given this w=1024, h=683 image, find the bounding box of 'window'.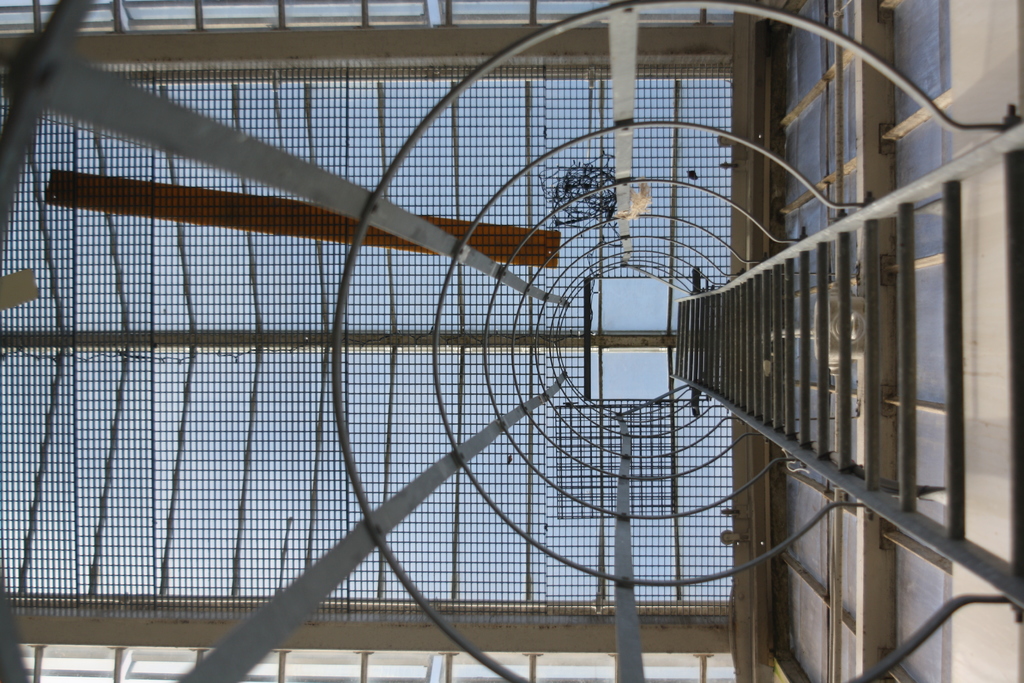
bbox(860, 0, 966, 134).
